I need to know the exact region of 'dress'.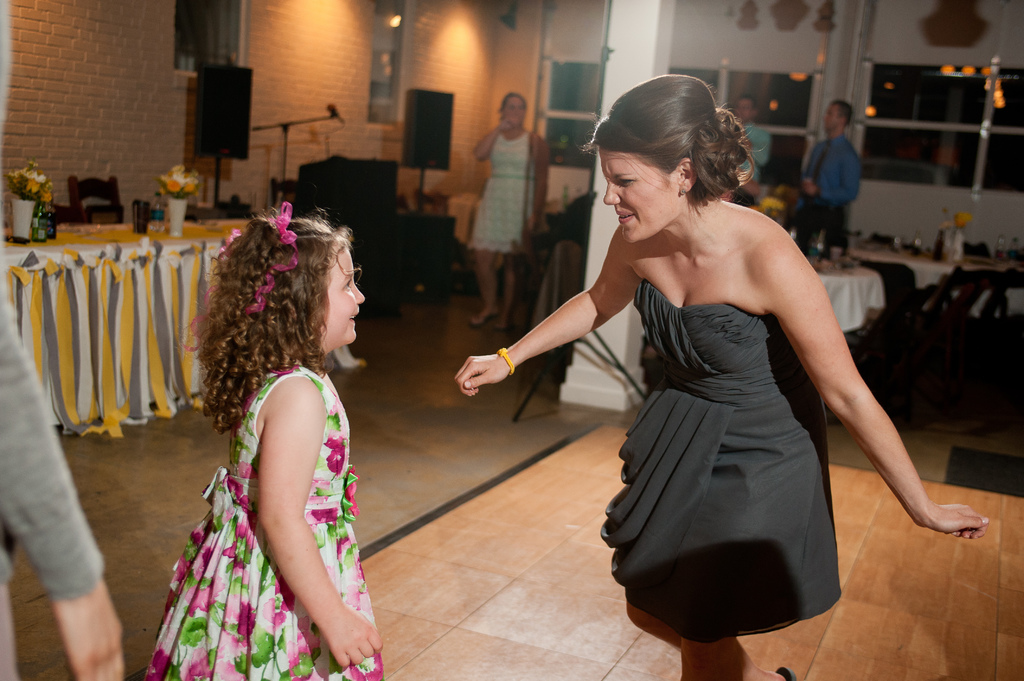
Region: {"left": 600, "top": 281, "right": 844, "bottom": 643}.
